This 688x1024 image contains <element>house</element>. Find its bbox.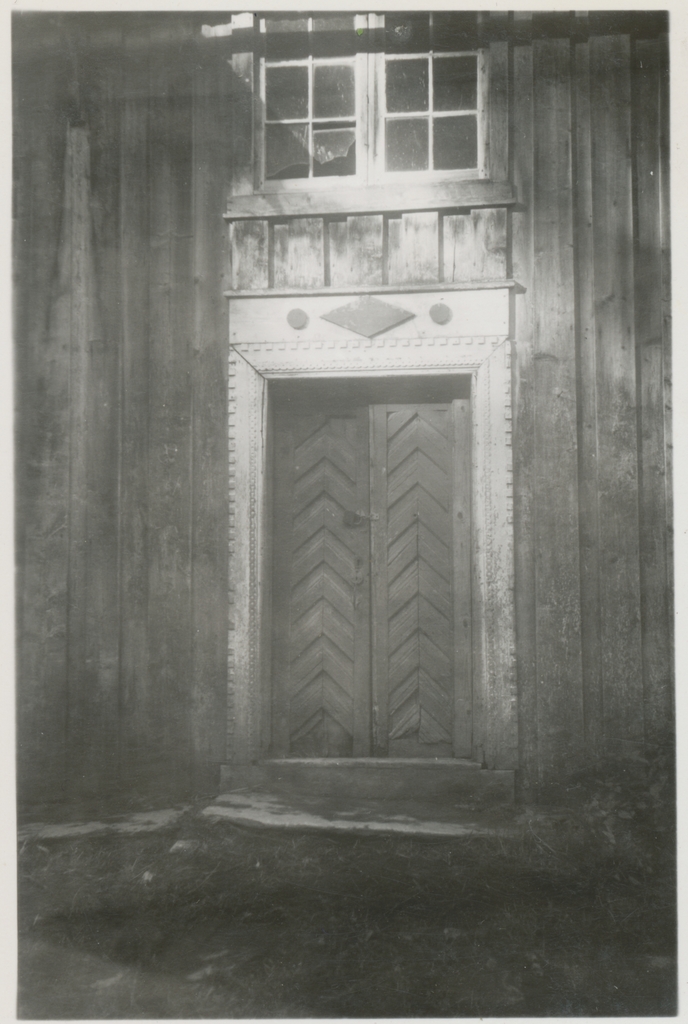
x1=12 y1=8 x2=674 y2=858.
